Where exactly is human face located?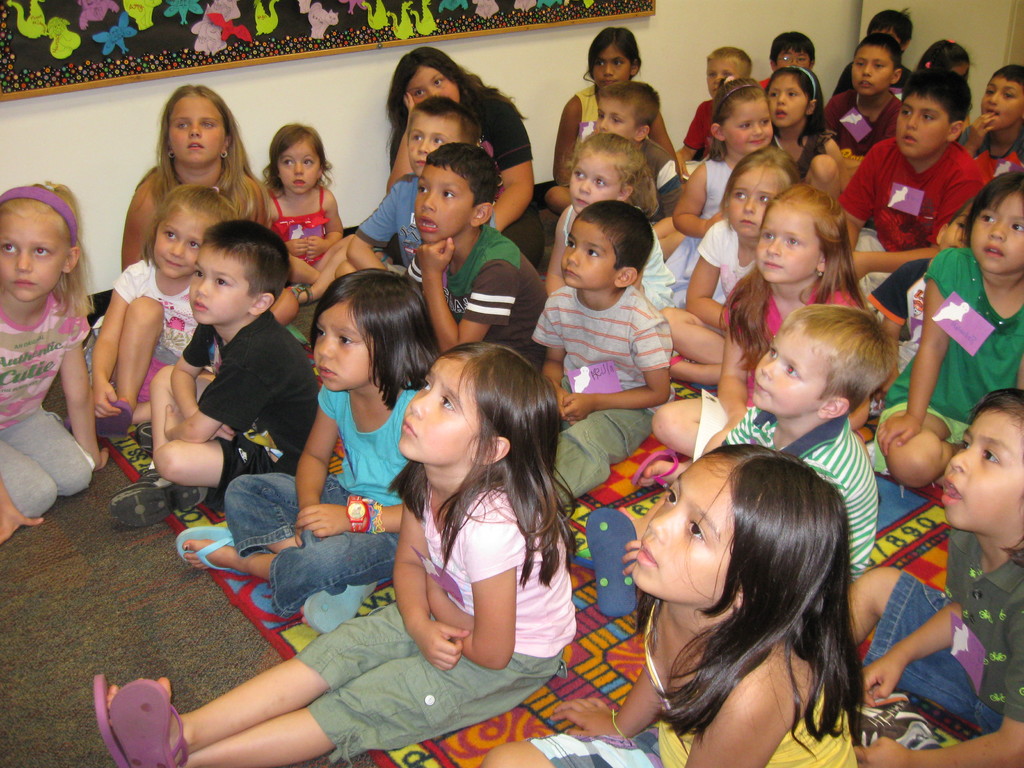
Its bounding box is l=733, t=167, r=780, b=237.
